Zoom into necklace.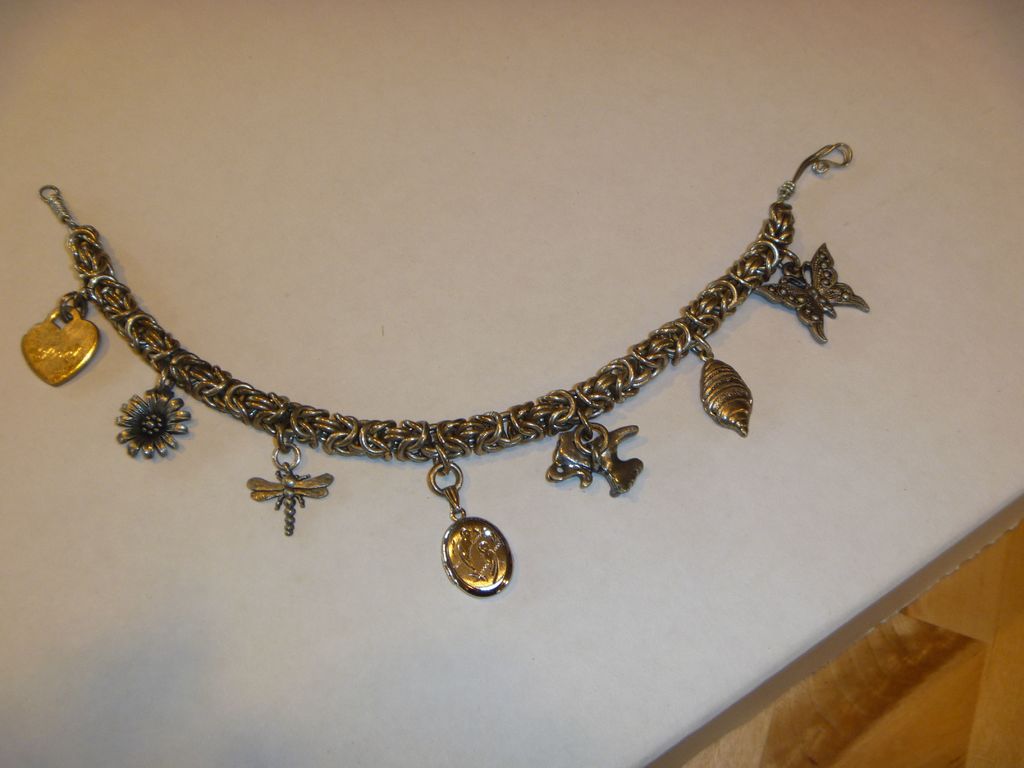
Zoom target: [x1=141, y1=126, x2=861, y2=609].
